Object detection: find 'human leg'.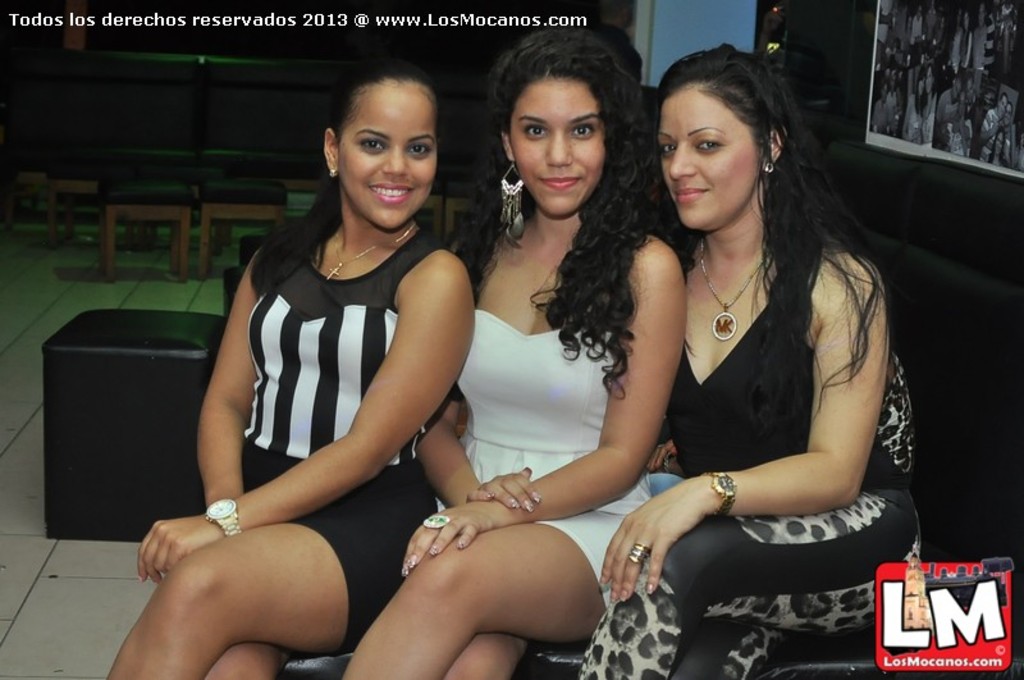
[x1=573, y1=493, x2=928, y2=679].
